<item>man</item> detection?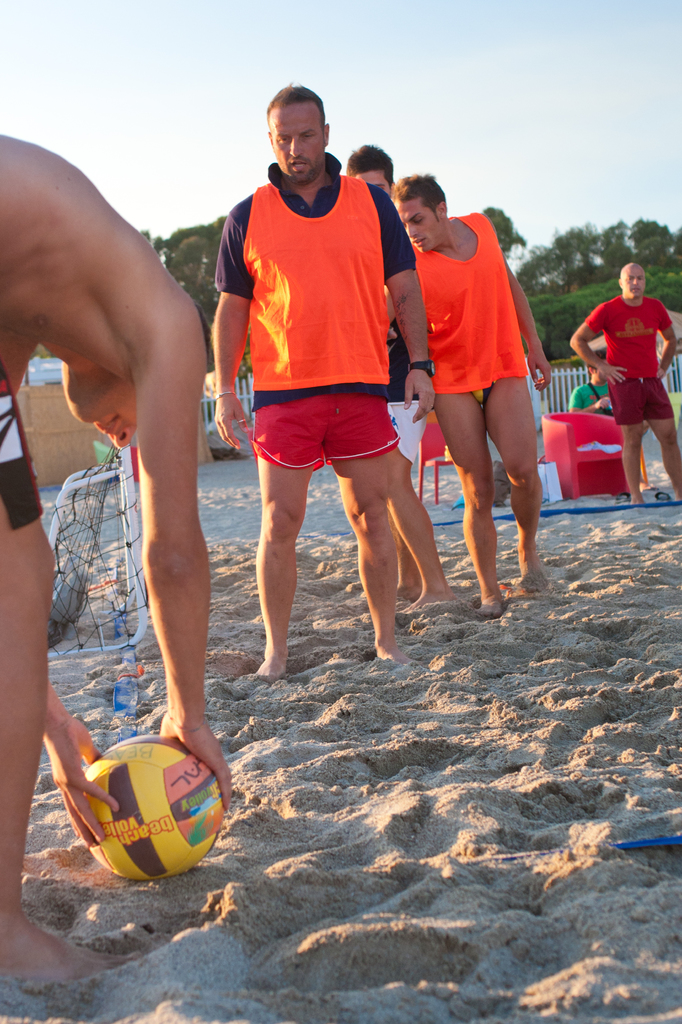
[left=393, top=173, right=548, bottom=610]
